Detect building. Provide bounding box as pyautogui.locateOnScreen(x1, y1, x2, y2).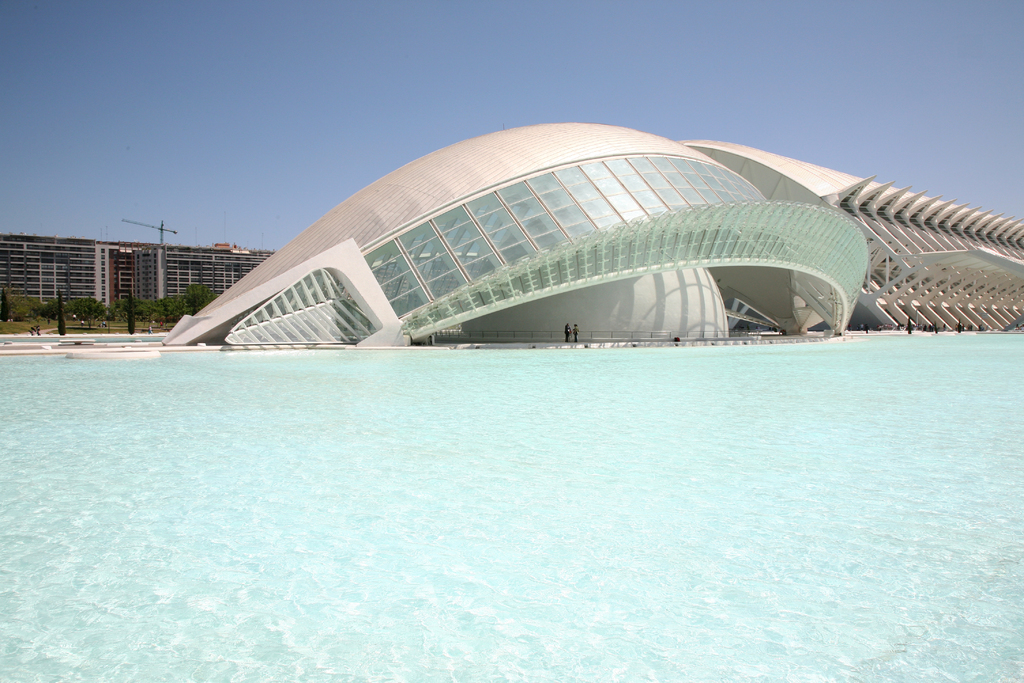
pyautogui.locateOnScreen(1, 236, 268, 309).
